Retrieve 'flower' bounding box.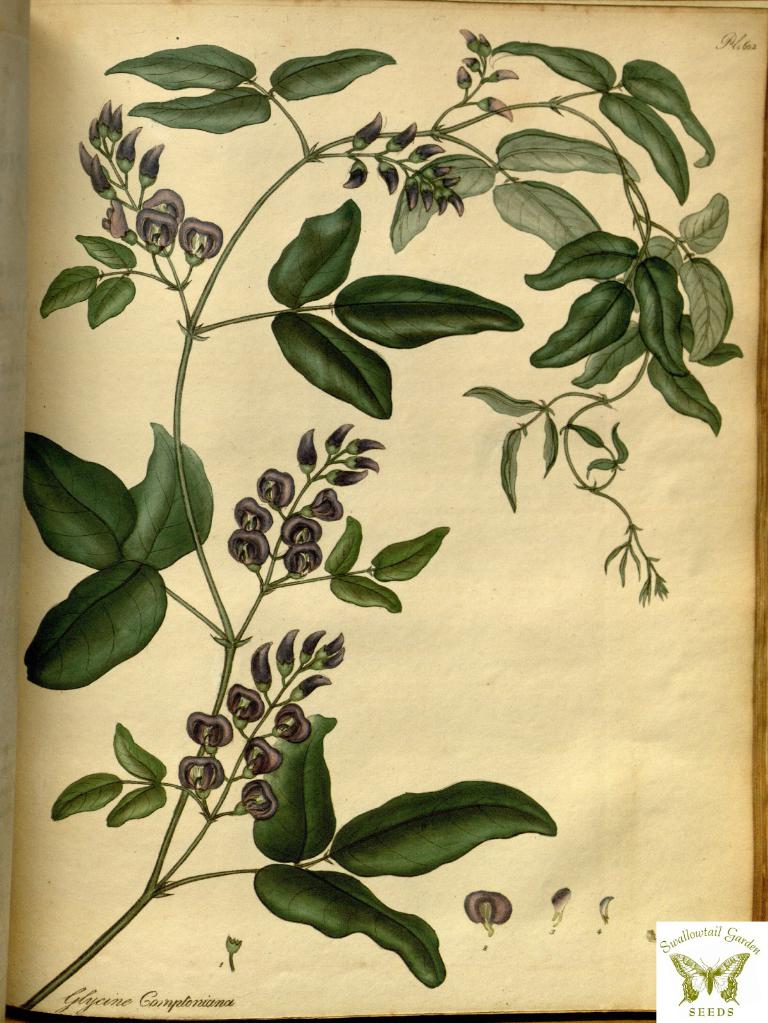
Bounding box: 461, 893, 508, 941.
